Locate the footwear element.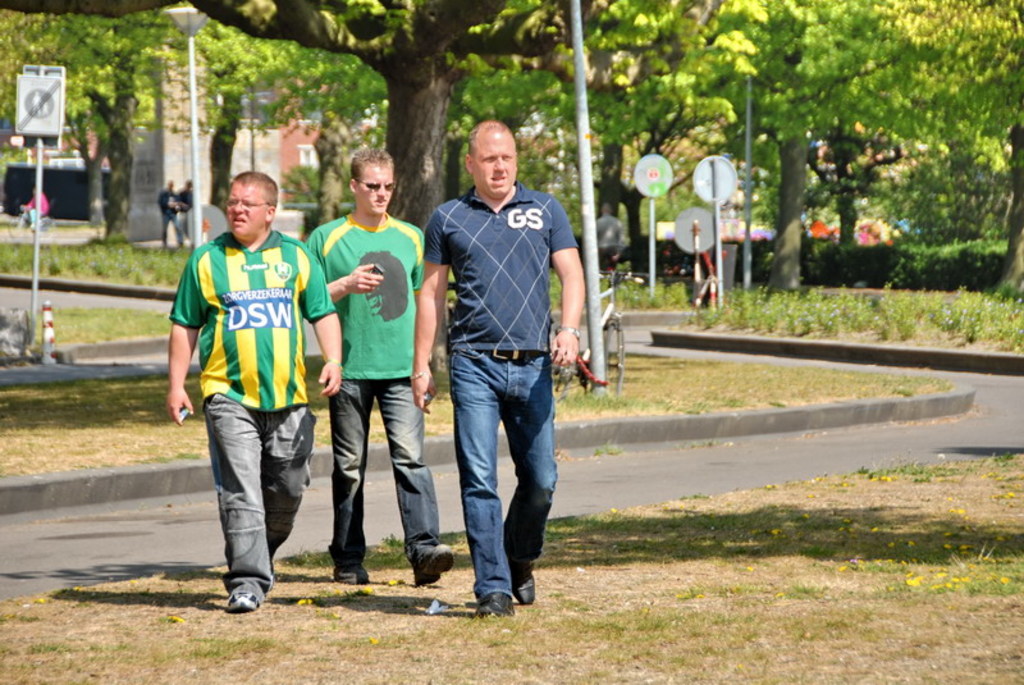
Element bbox: left=329, top=563, right=370, bottom=584.
